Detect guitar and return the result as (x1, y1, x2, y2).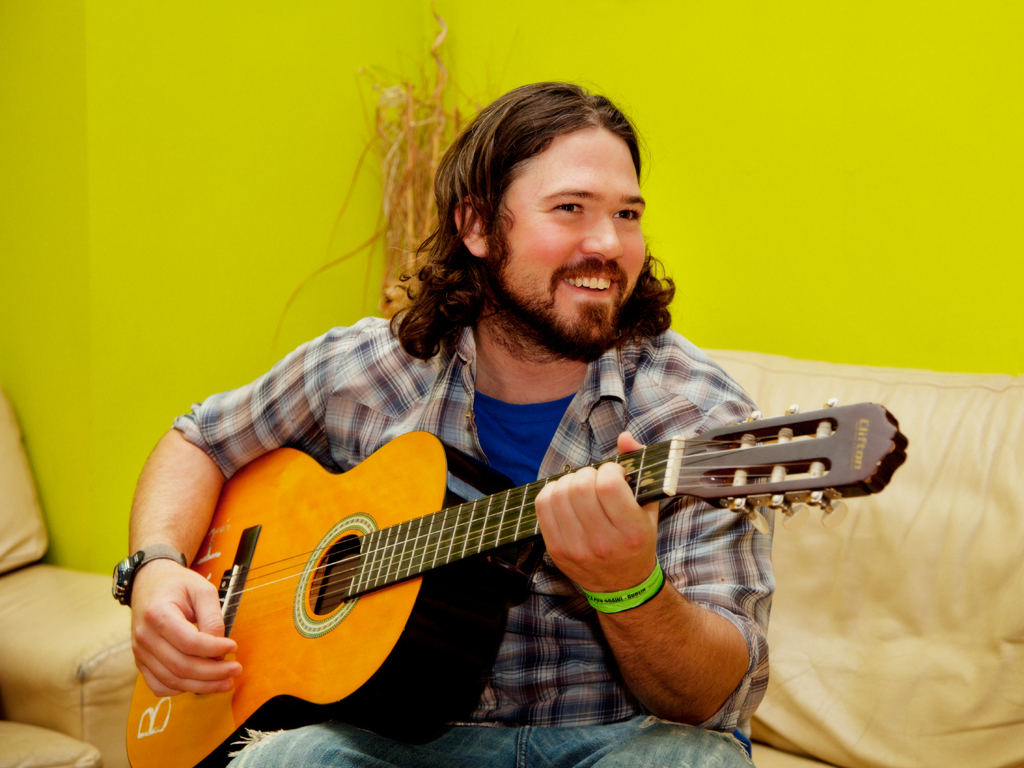
(111, 400, 848, 737).
